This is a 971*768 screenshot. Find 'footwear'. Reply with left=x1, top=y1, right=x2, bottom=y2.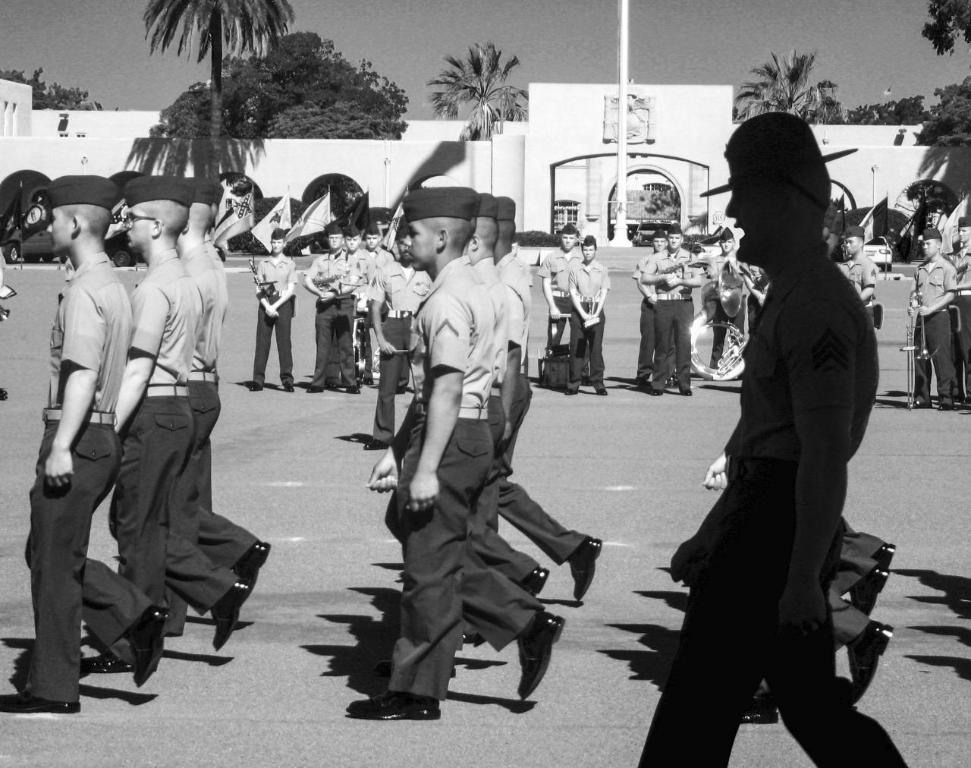
left=938, top=402, right=951, bottom=411.
